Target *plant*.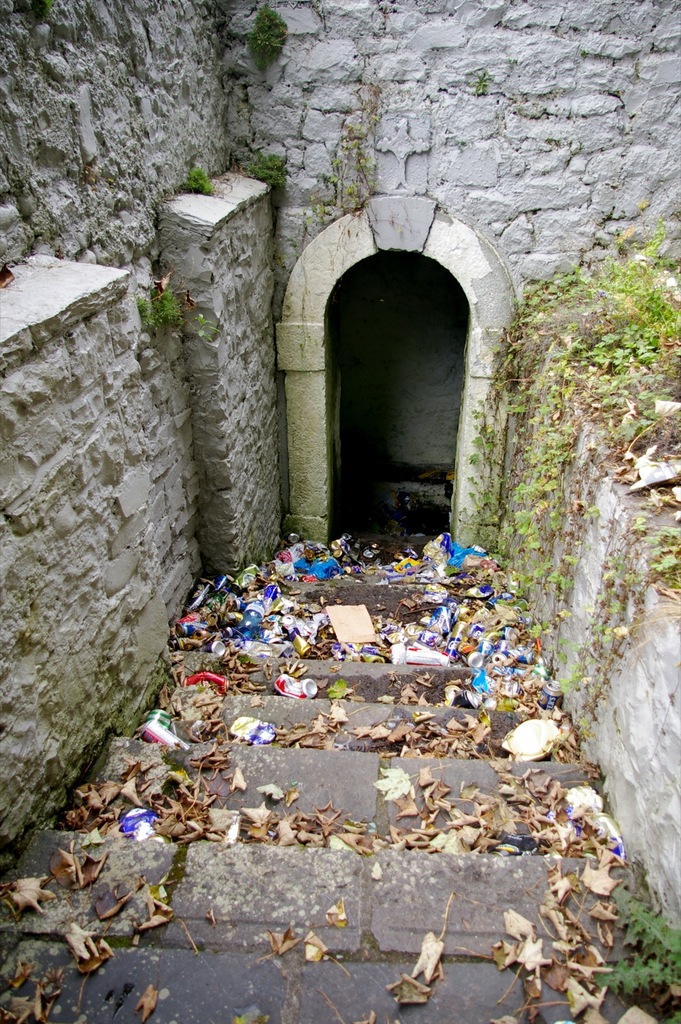
Target region: select_region(237, 144, 285, 196).
